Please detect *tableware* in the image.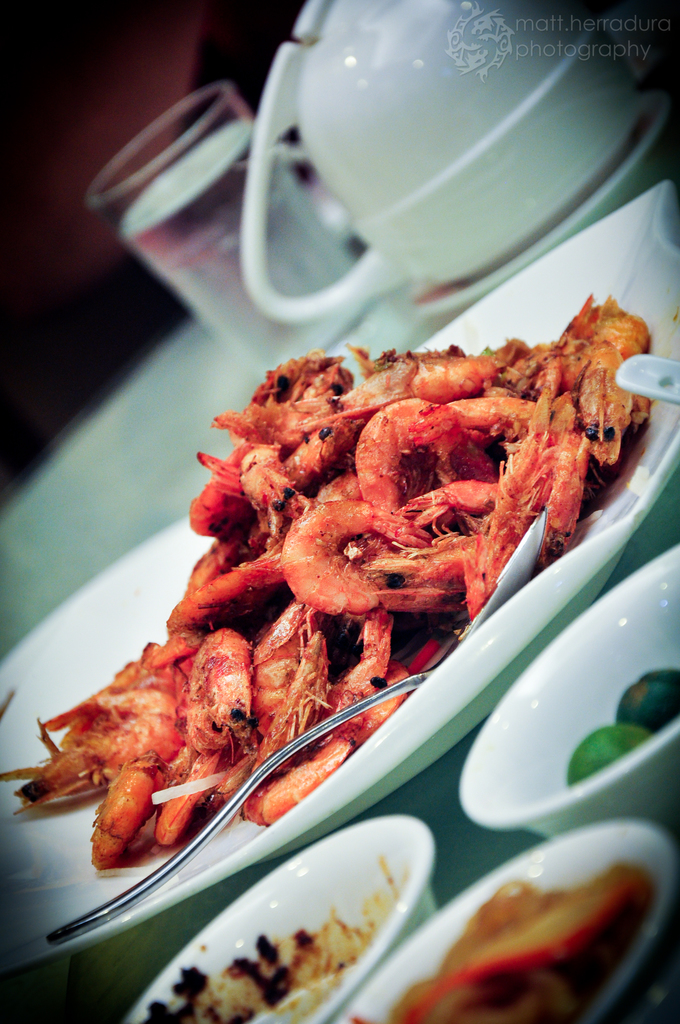
218, 0, 679, 307.
